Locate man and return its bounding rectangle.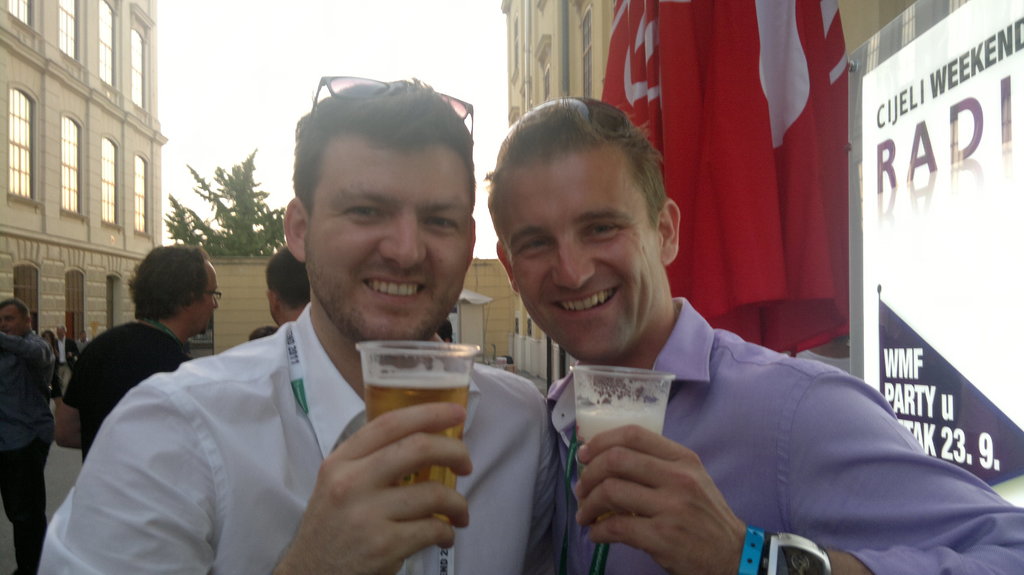
{"x1": 483, "y1": 95, "x2": 1023, "y2": 574}.
